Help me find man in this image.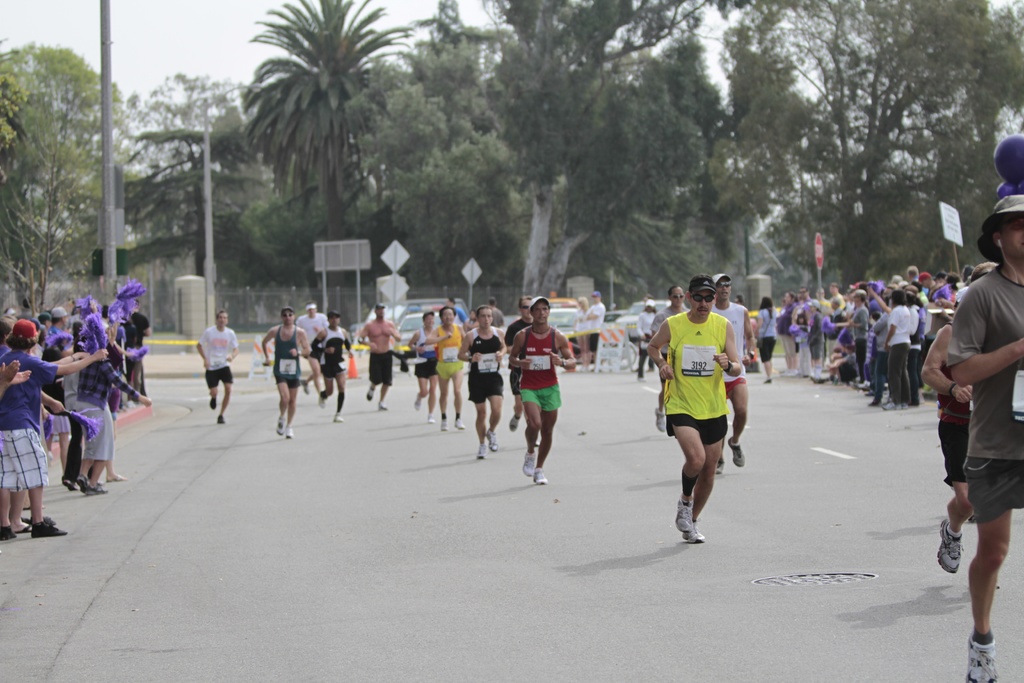
Found it: BBox(355, 300, 401, 409).
